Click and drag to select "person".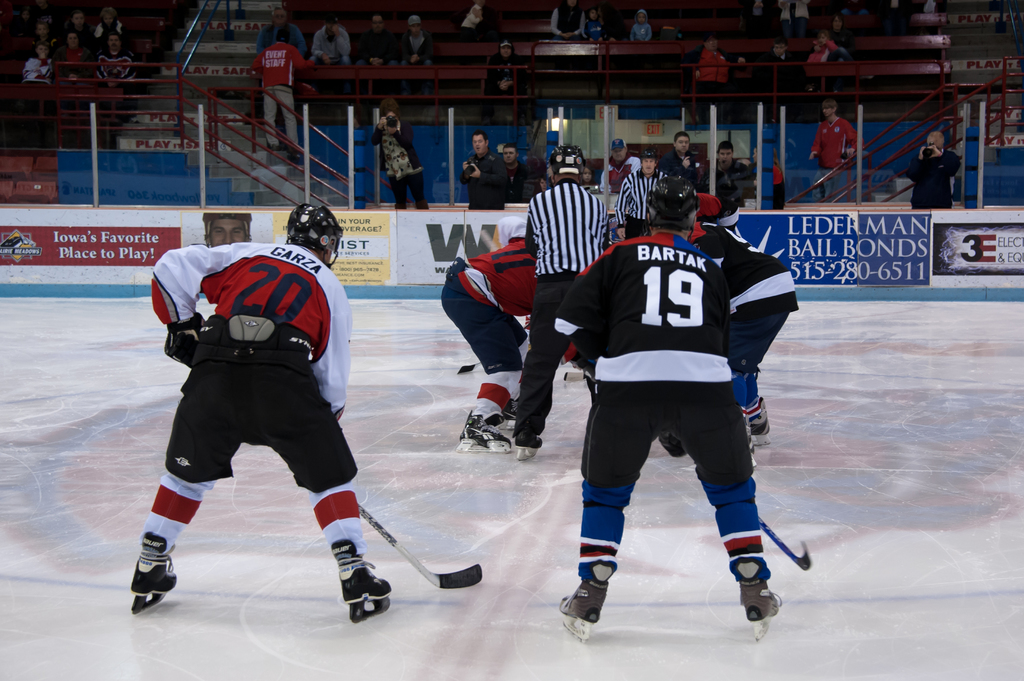
Selection: <box>627,6,652,40</box>.
